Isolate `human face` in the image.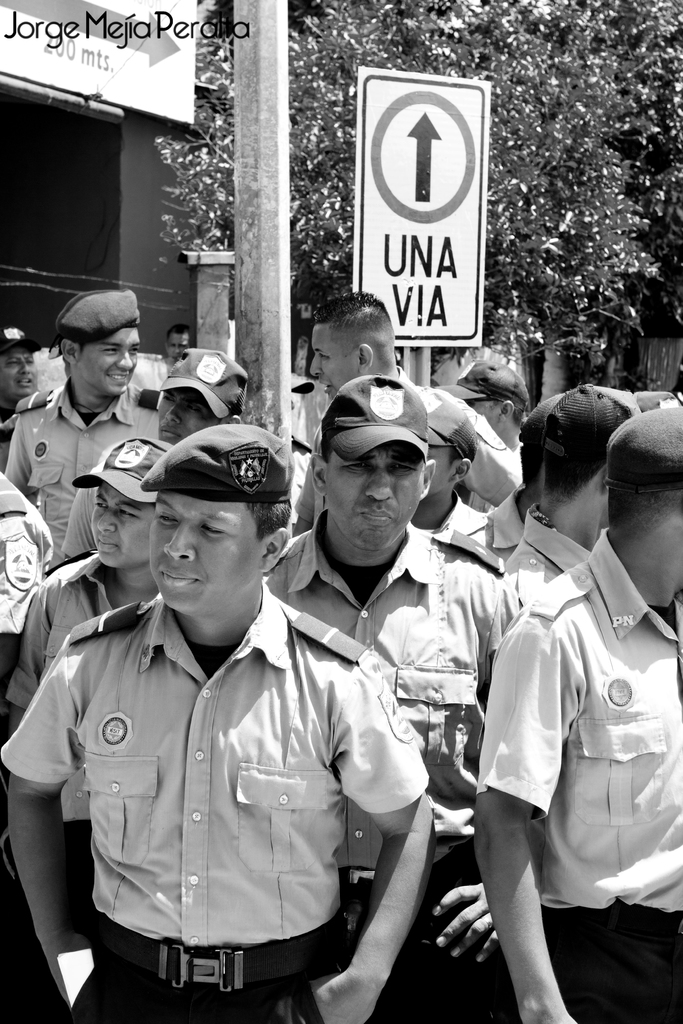
Isolated region: bbox(333, 445, 420, 548).
